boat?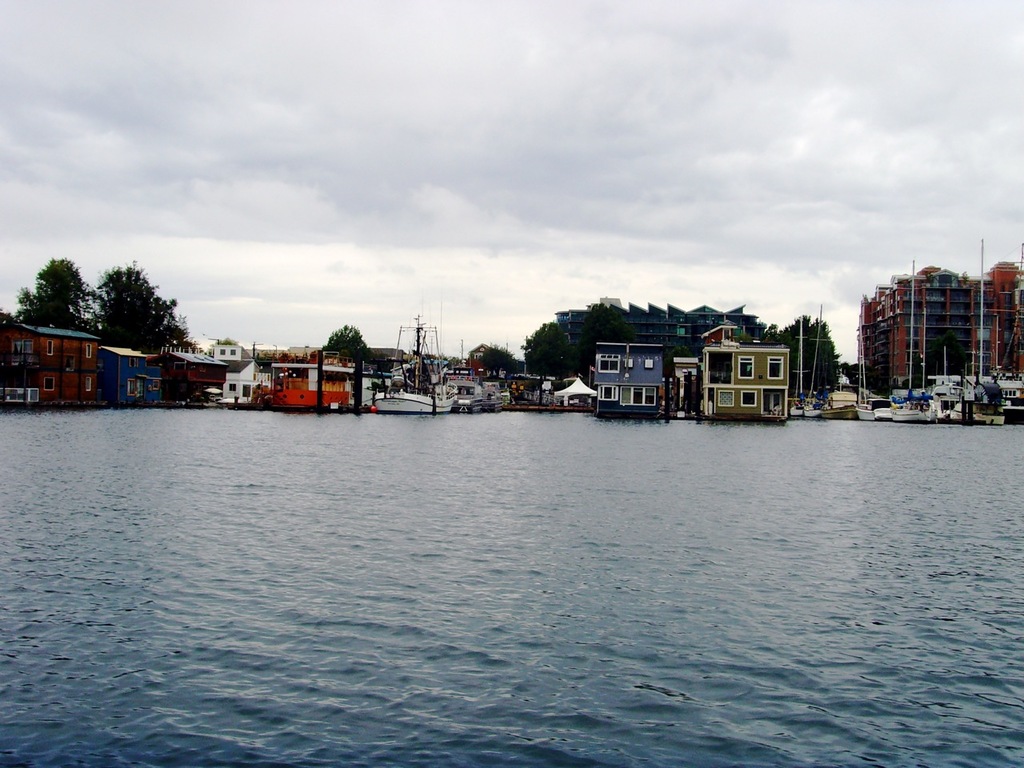
446/373/484/413
